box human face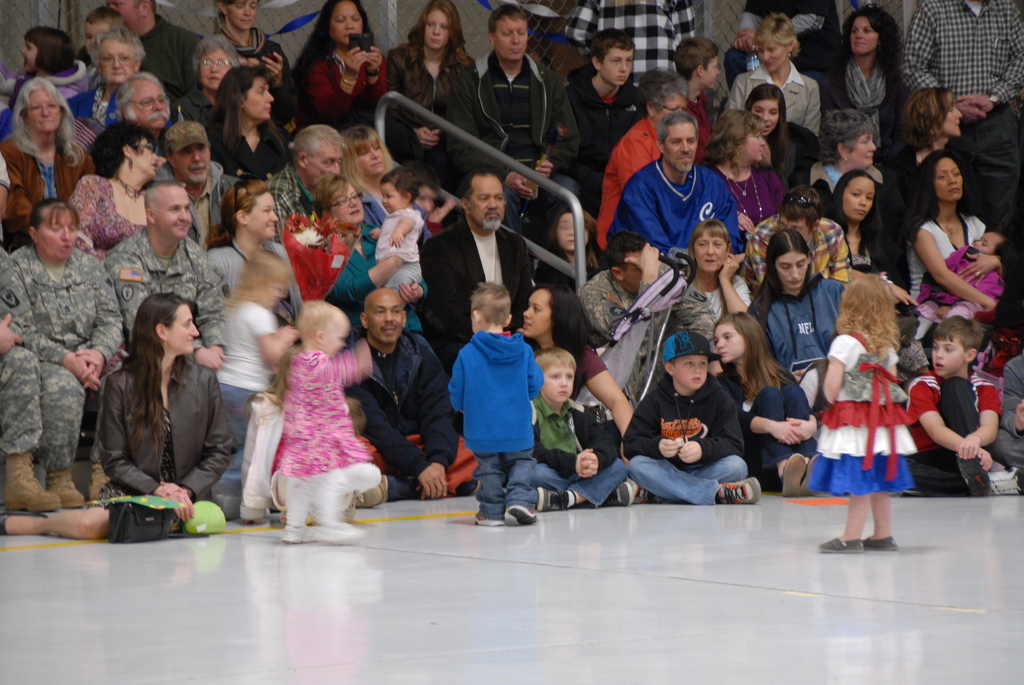
l=136, t=80, r=168, b=122
